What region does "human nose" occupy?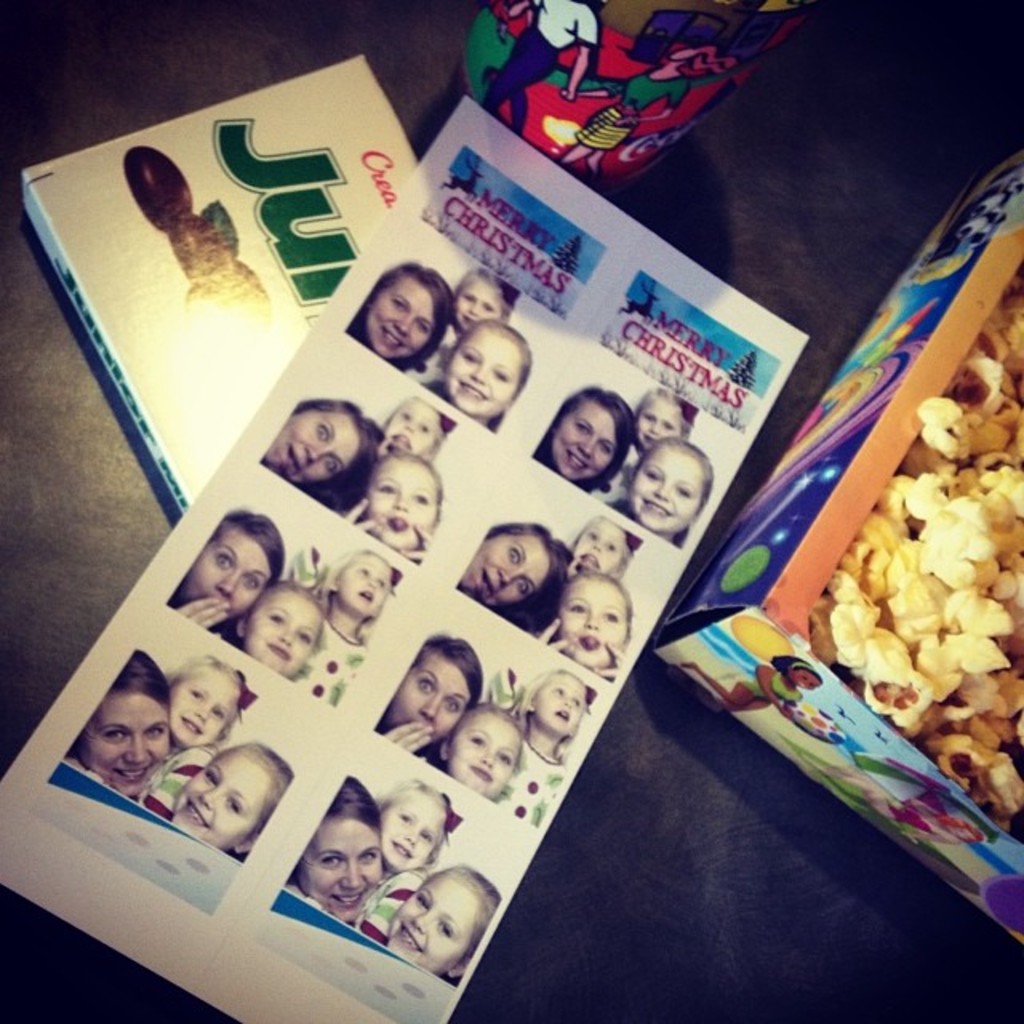
{"left": 214, "top": 571, "right": 240, "bottom": 595}.
